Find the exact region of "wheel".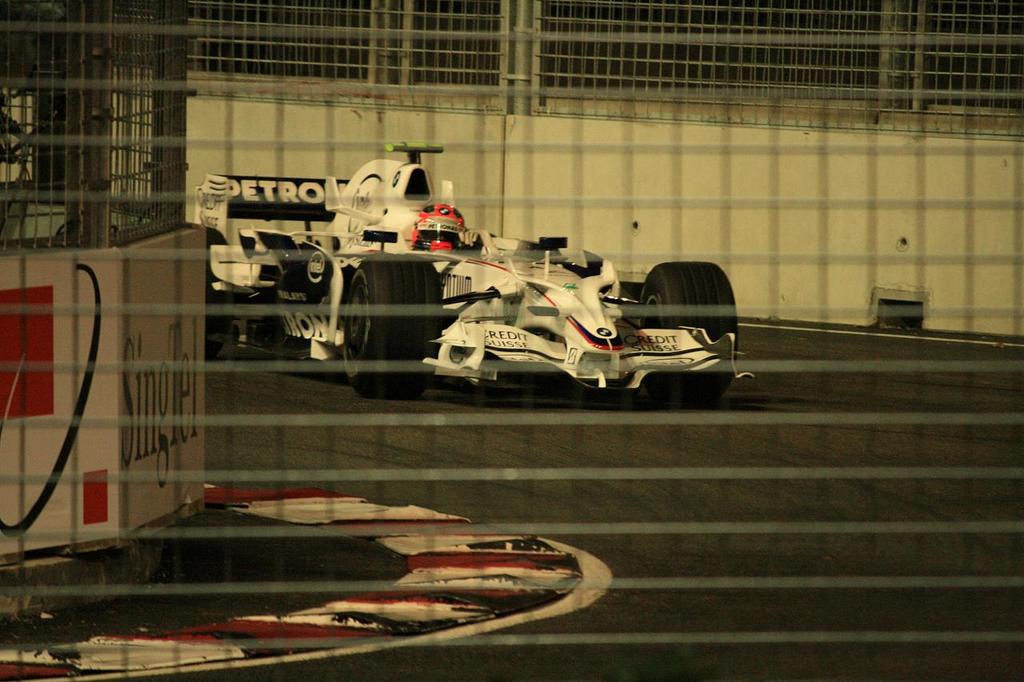
Exact region: (left=341, top=245, right=442, bottom=401).
